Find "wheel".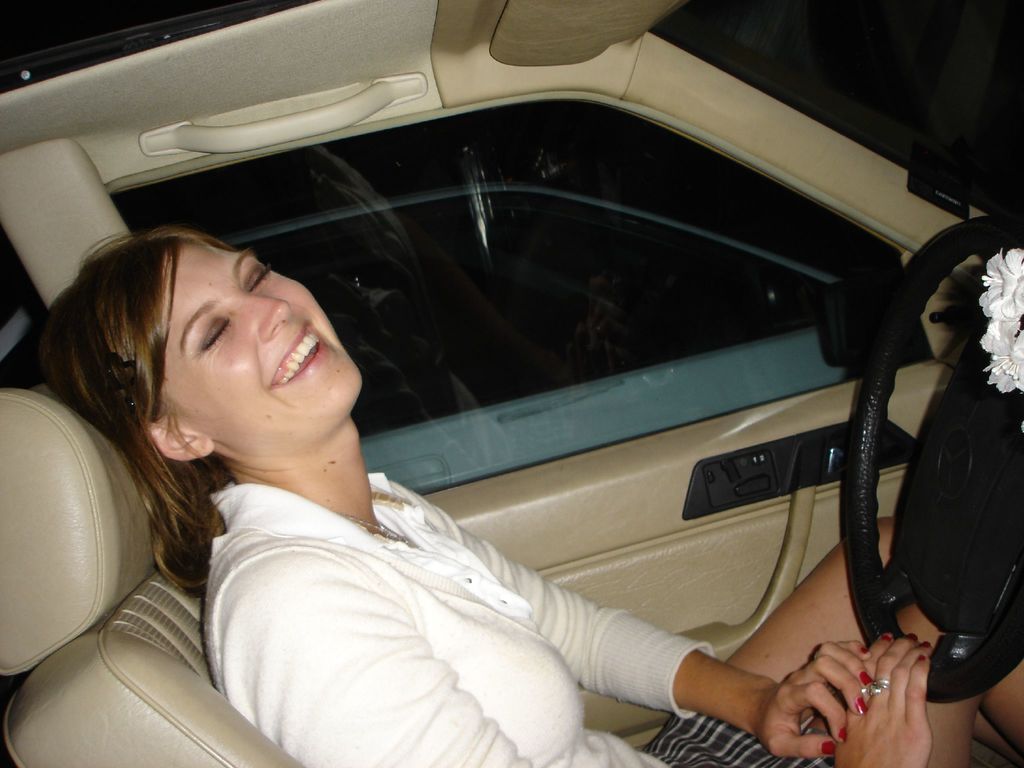
bbox=(845, 214, 1023, 703).
